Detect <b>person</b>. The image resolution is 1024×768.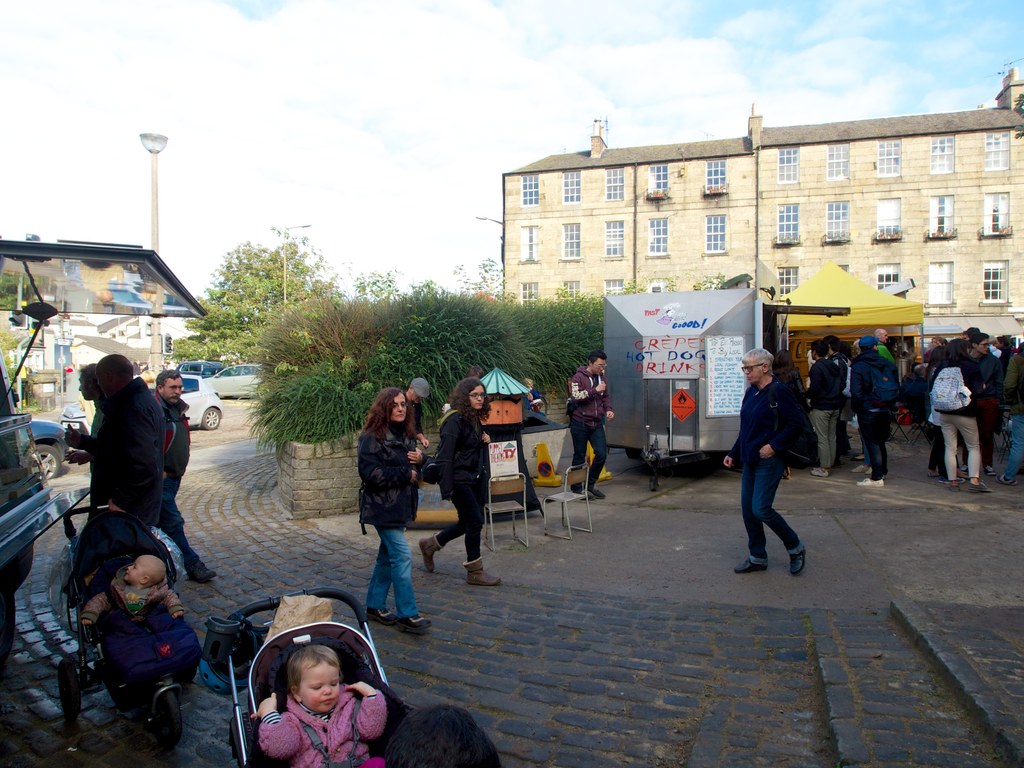
l=78, t=549, r=187, b=630.
